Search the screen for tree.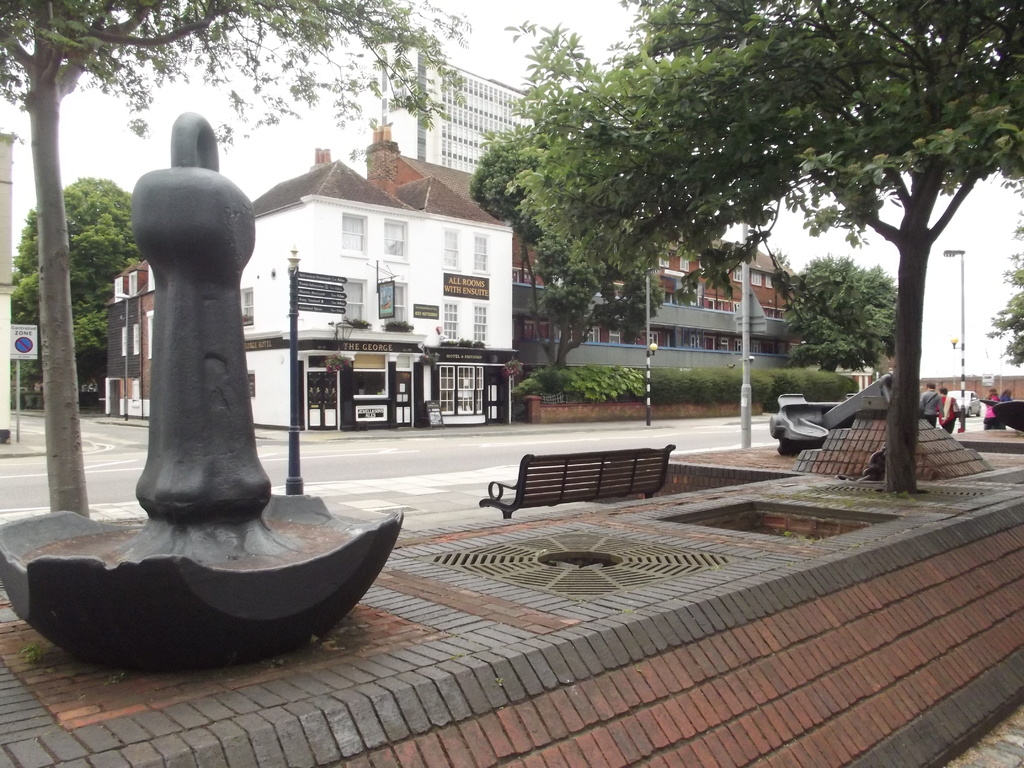
Found at <region>1004, 224, 1021, 385</region>.
